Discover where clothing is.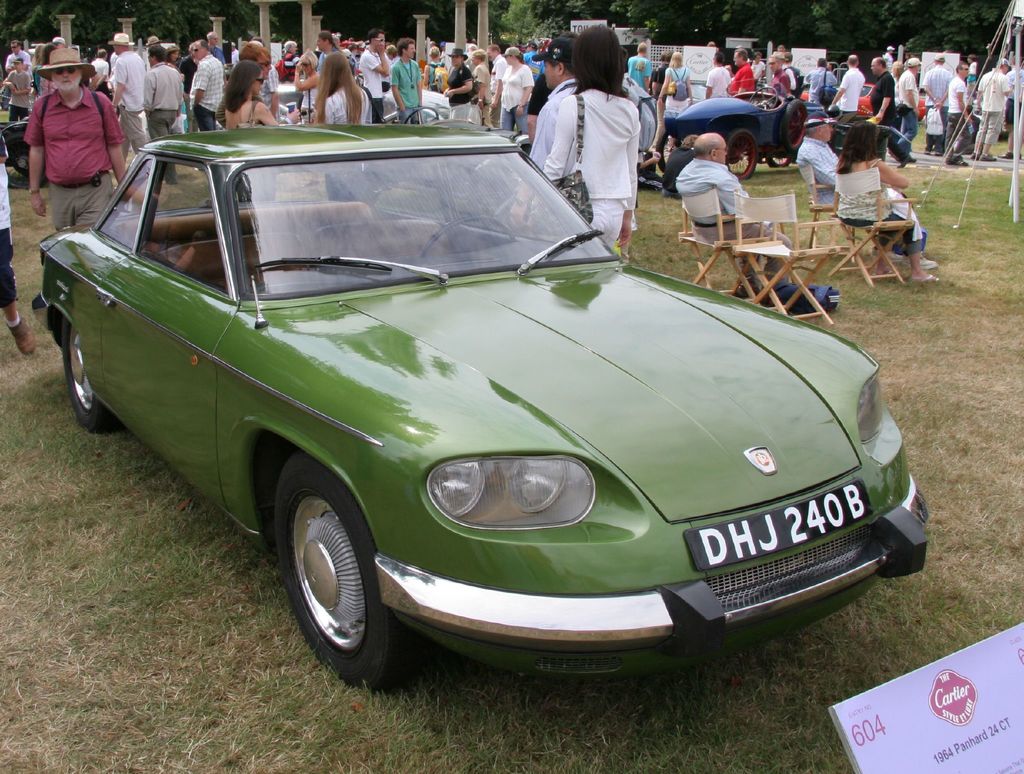
Discovered at {"left": 804, "top": 67, "right": 838, "bottom": 102}.
